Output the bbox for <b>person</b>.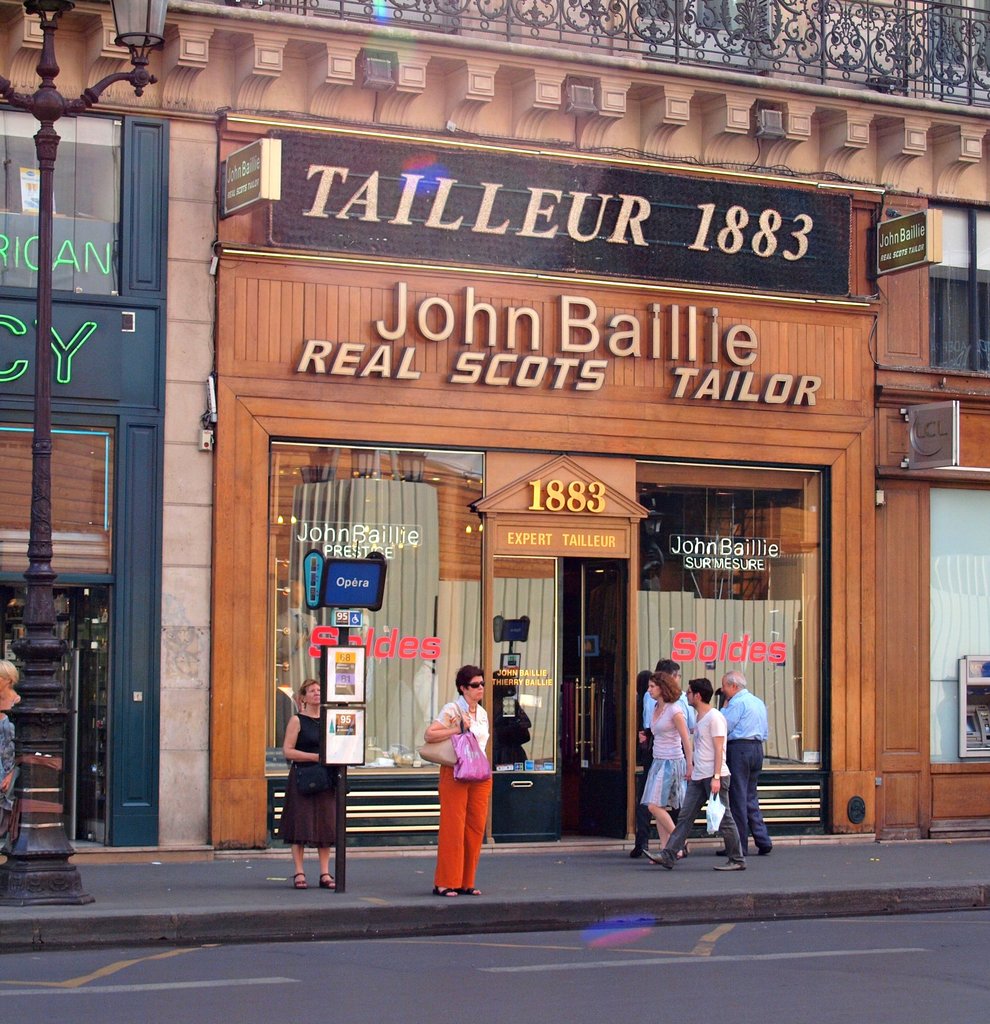
{"left": 716, "top": 671, "right": 778, "bottom": 853}.
